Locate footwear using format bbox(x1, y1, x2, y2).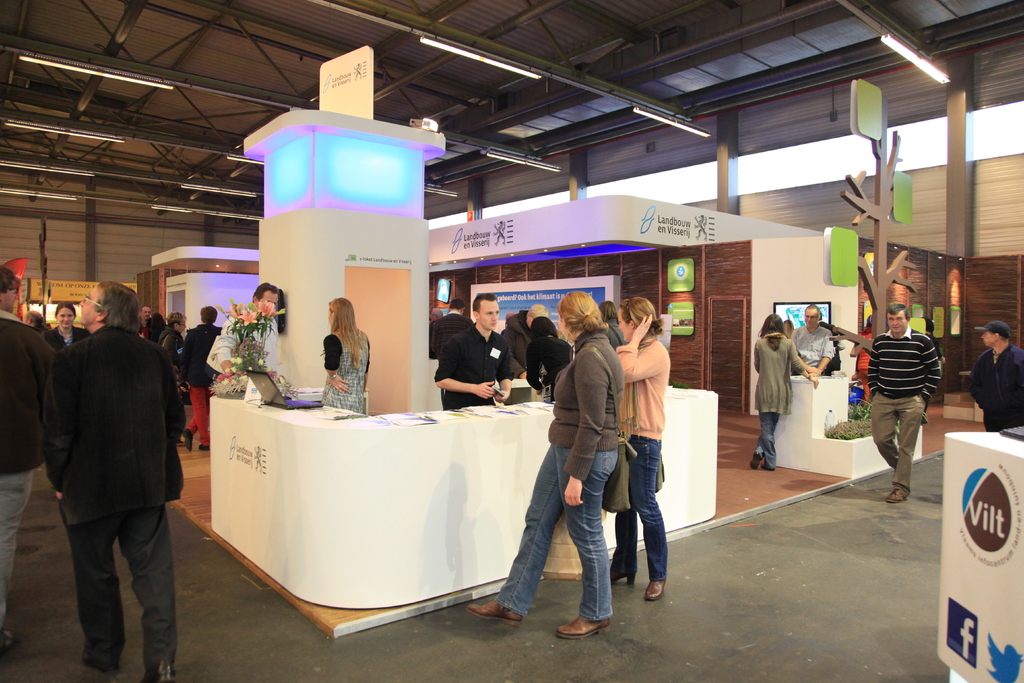
bbox(470, 597, 531, 628).
